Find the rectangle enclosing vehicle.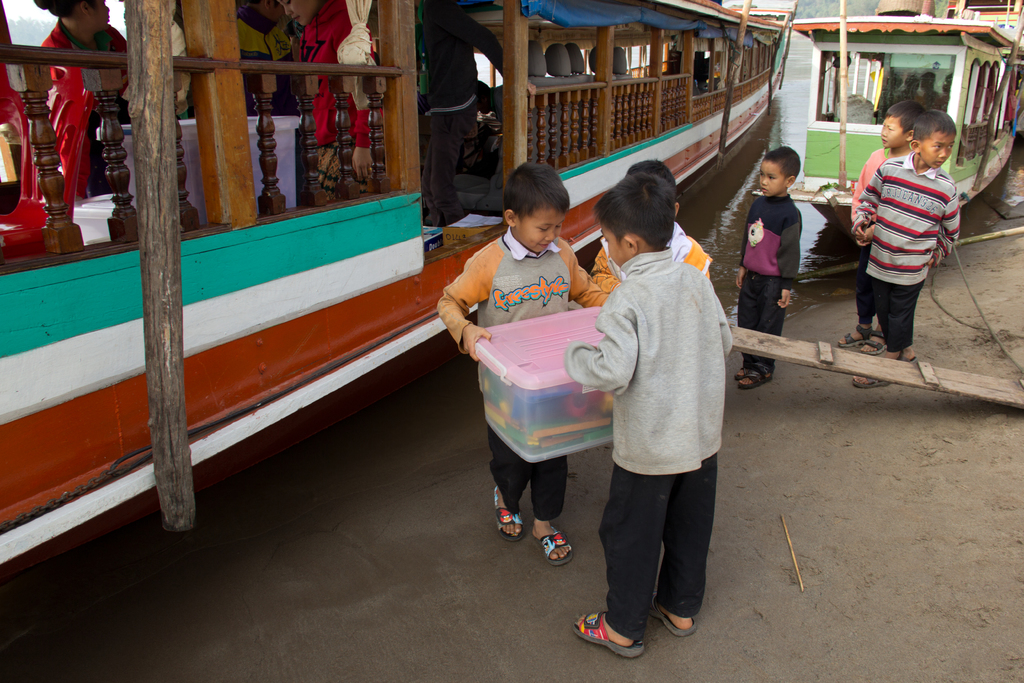
BBox(0, 0, 796, 568).
